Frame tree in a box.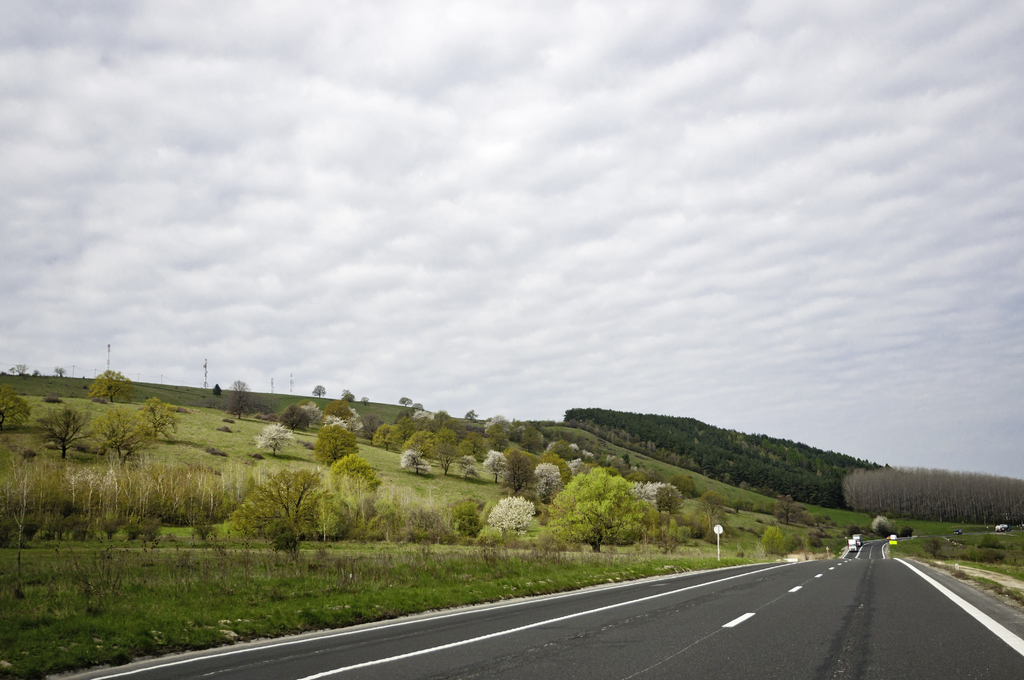
<region>556, 476, 658, 556</region>.
